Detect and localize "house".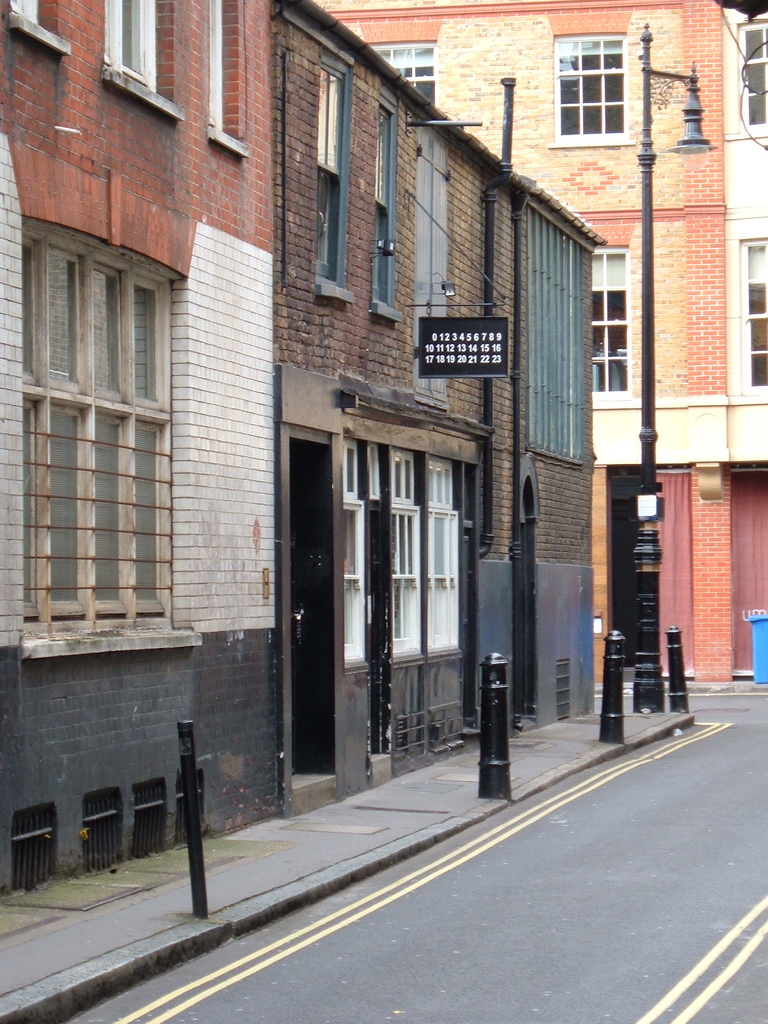
Localized at rect(319, 0, 767, 701).
